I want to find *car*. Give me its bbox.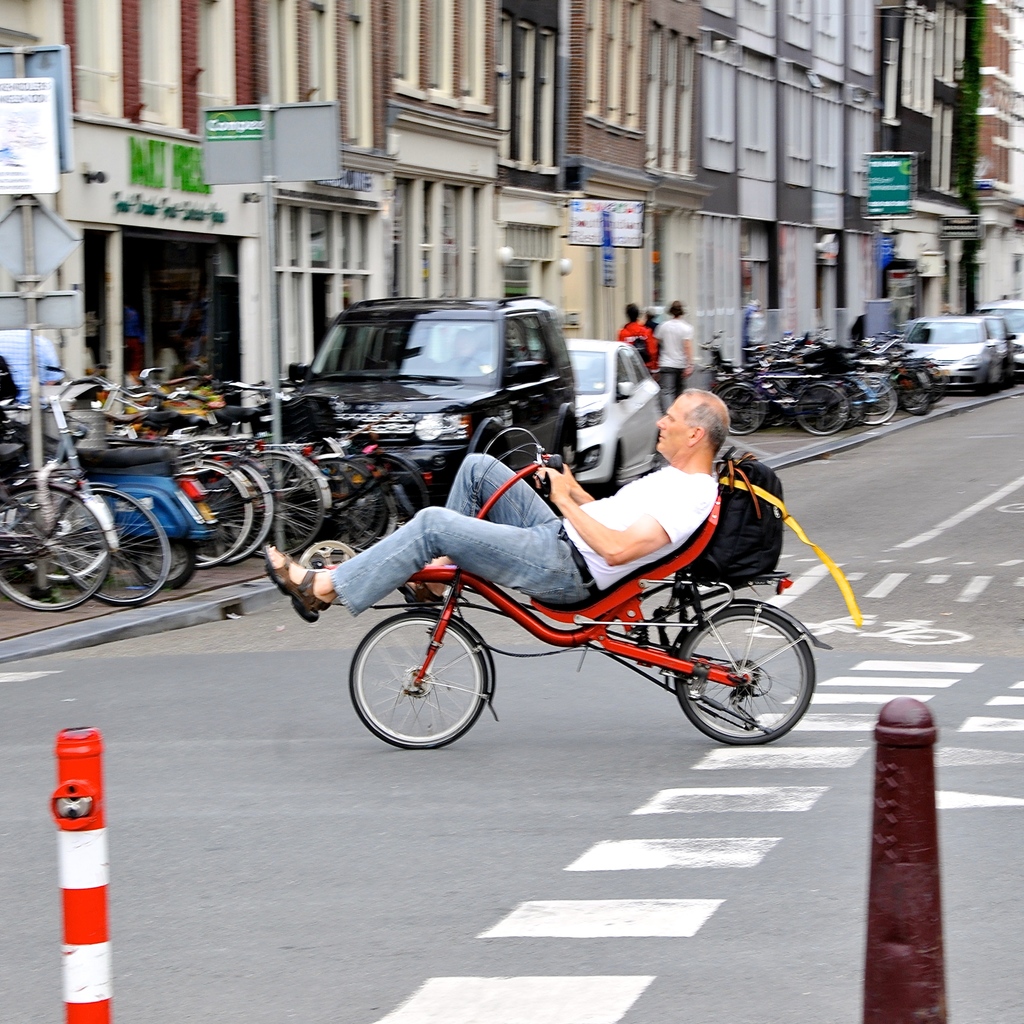
x1=285 y1=284 x2=582 y2=523.
